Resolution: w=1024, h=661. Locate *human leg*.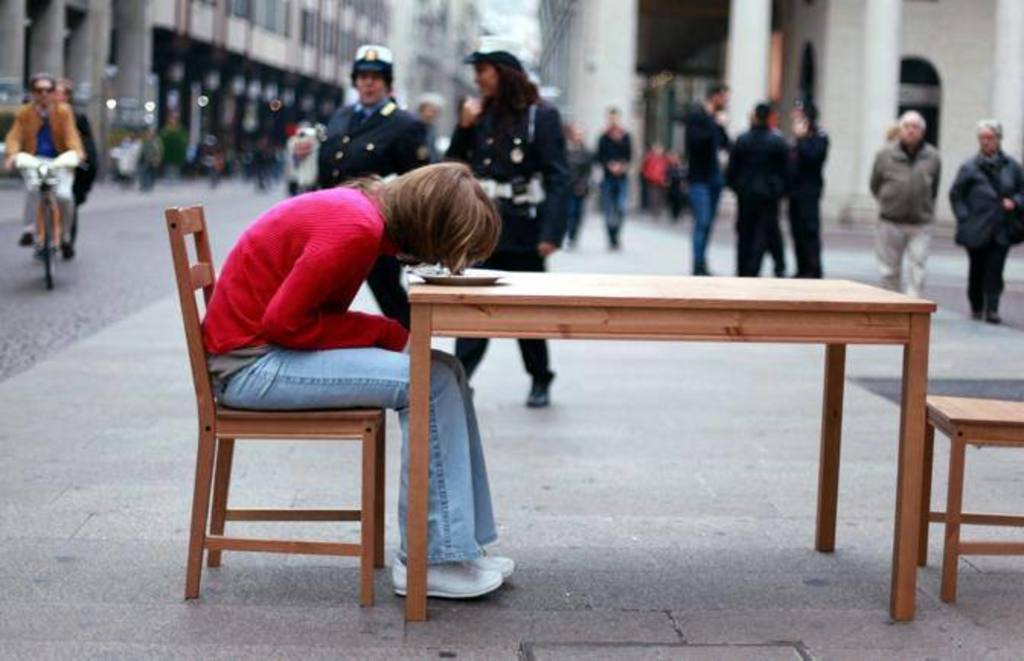
(873, 215, 904, 286).
